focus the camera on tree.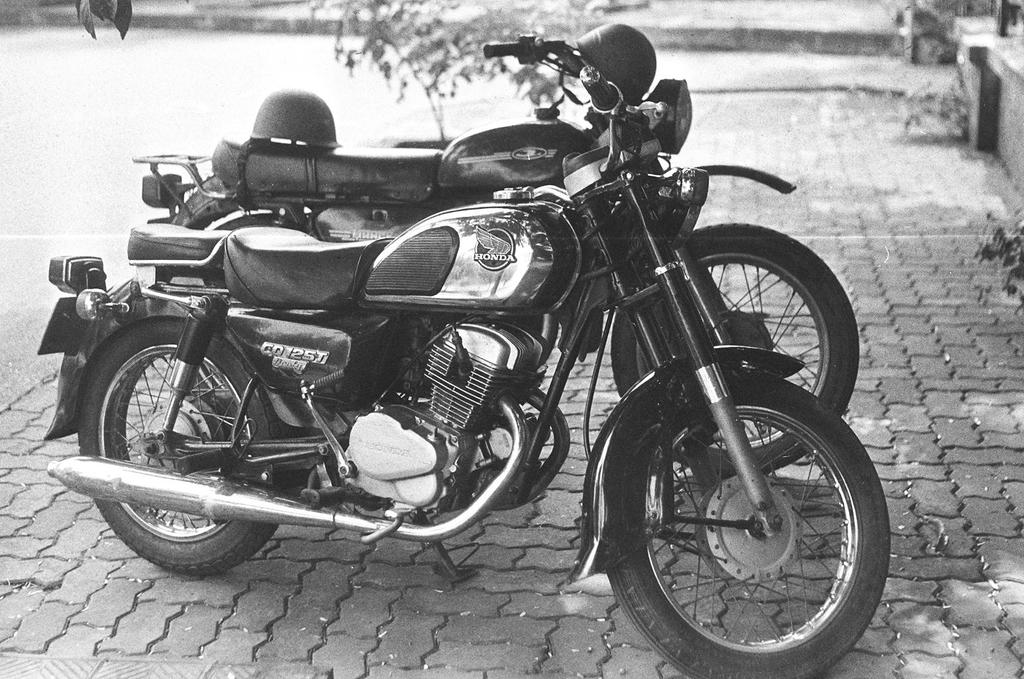
Focus region: (x1=301, y1=0, x2=641, y2=138).
